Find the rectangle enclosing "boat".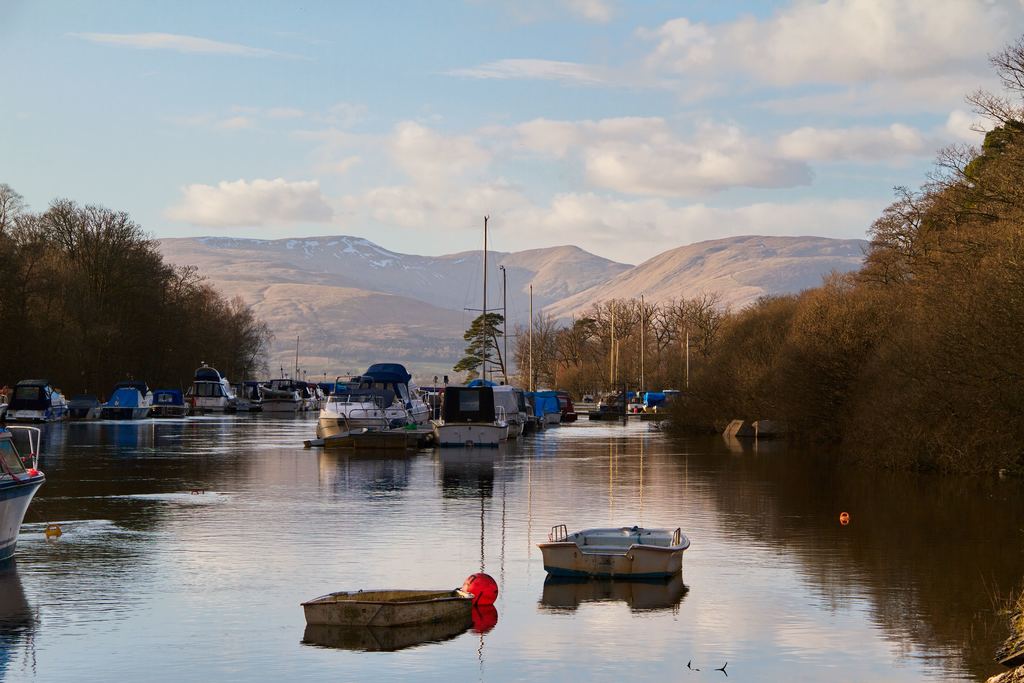
Rect(0, 420, 49, 559).
